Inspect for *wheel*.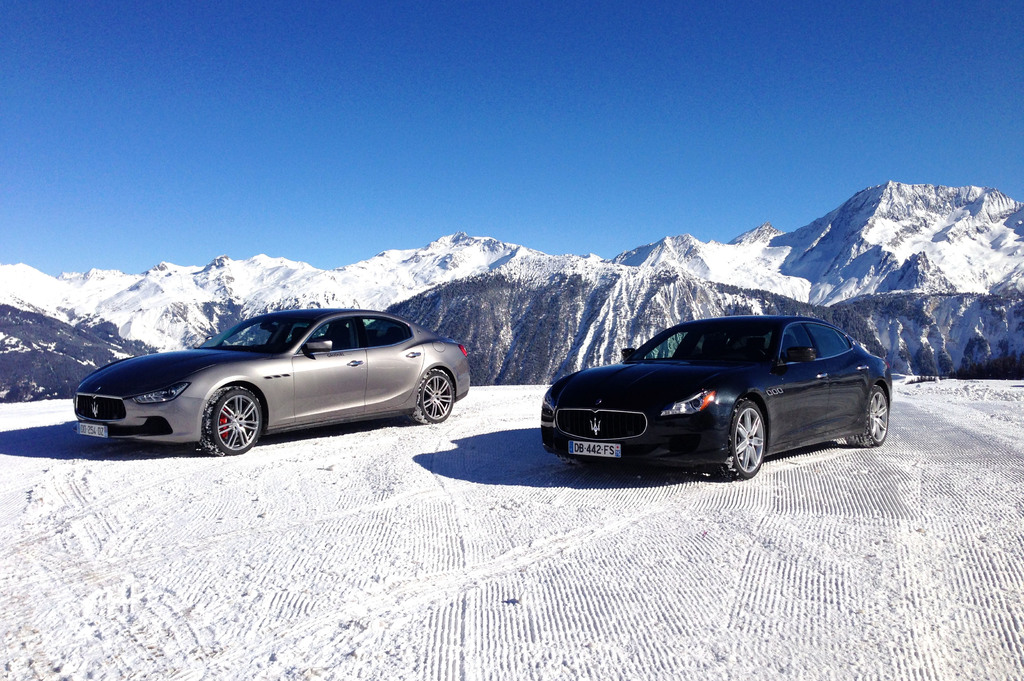
Inspection: <box>201,386,261,455</box>.
